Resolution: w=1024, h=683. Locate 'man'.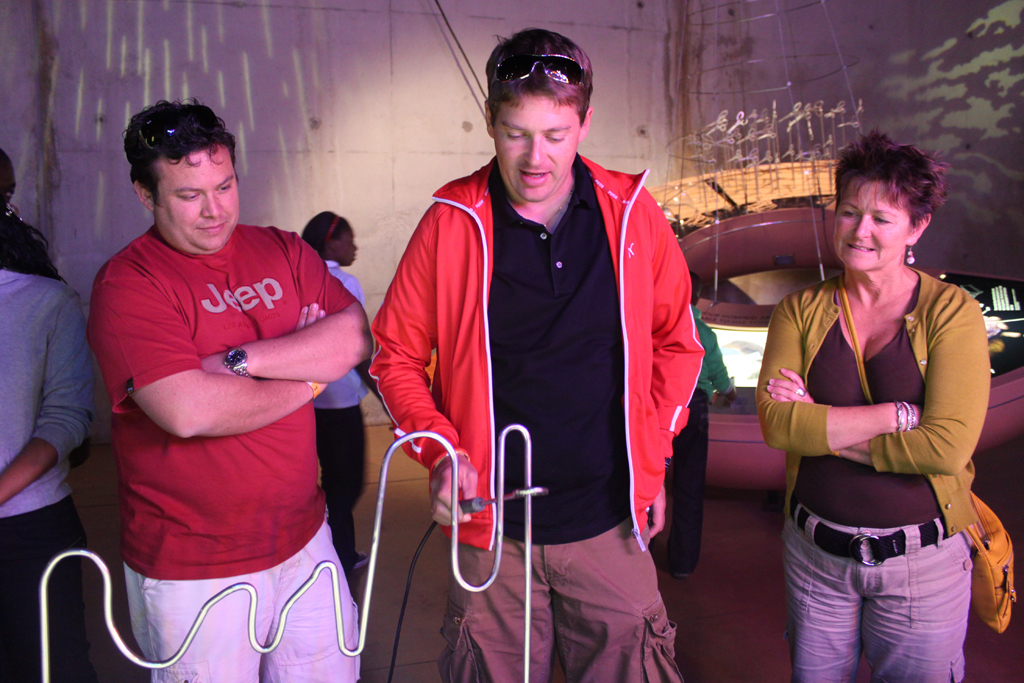
{"left": 84, "top": 94, "right": 372, "bottom": 682}.
